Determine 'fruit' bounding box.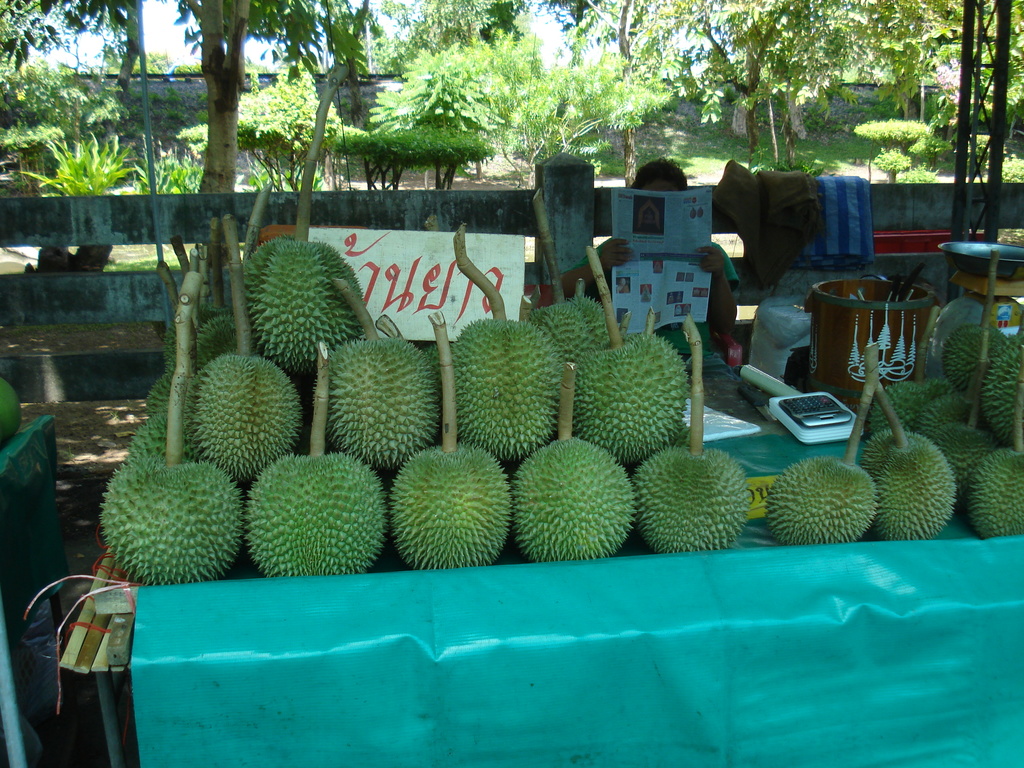
Determined: <box>318,344,440,464</box>.
